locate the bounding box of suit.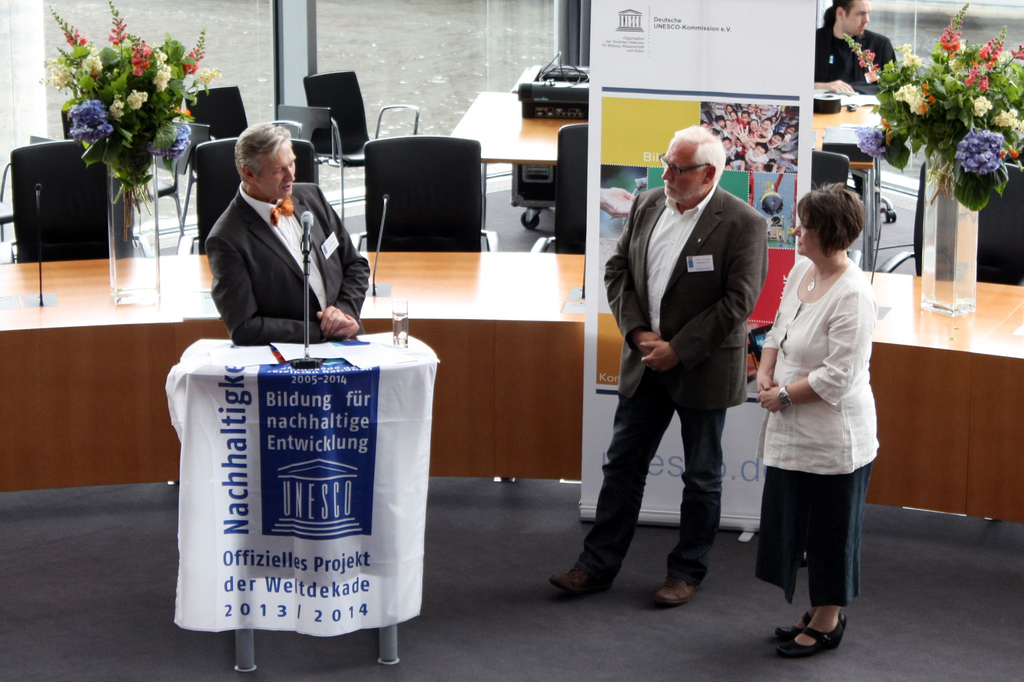
Bounding box: region(200, 187, 369, 342).
